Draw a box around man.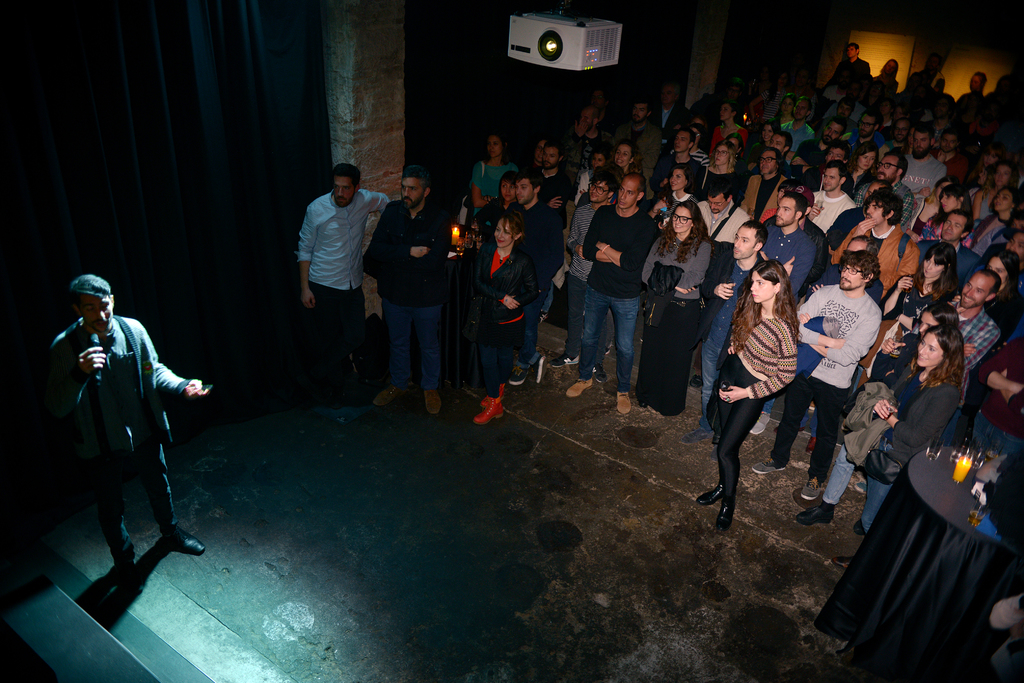
(925,95,950,139).
